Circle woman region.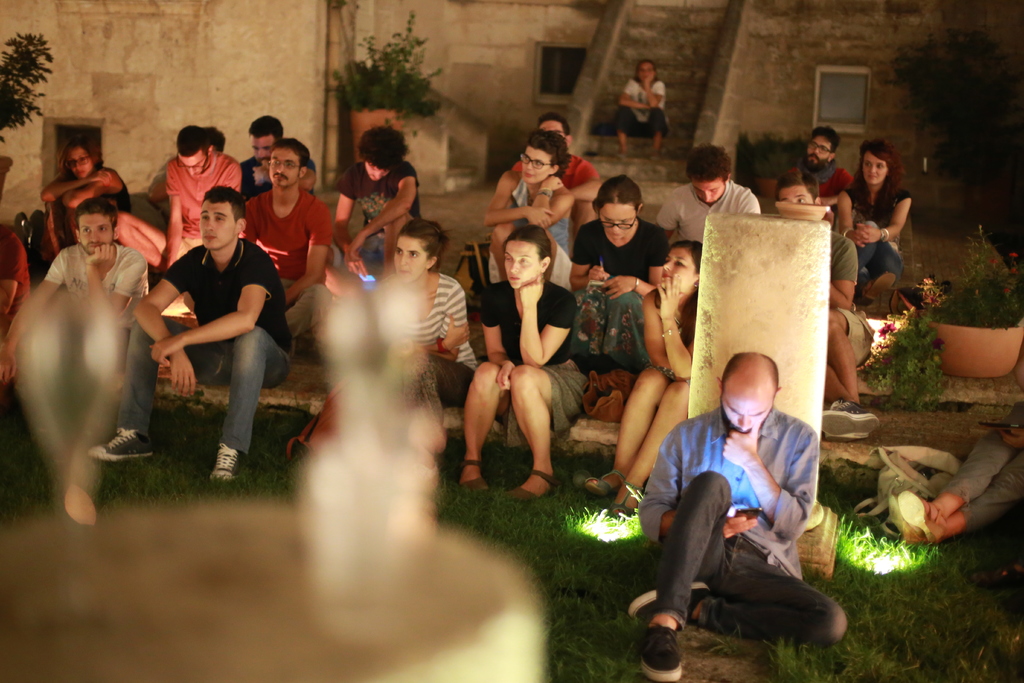
Region: l=373, t=216, r=478, b=416.
